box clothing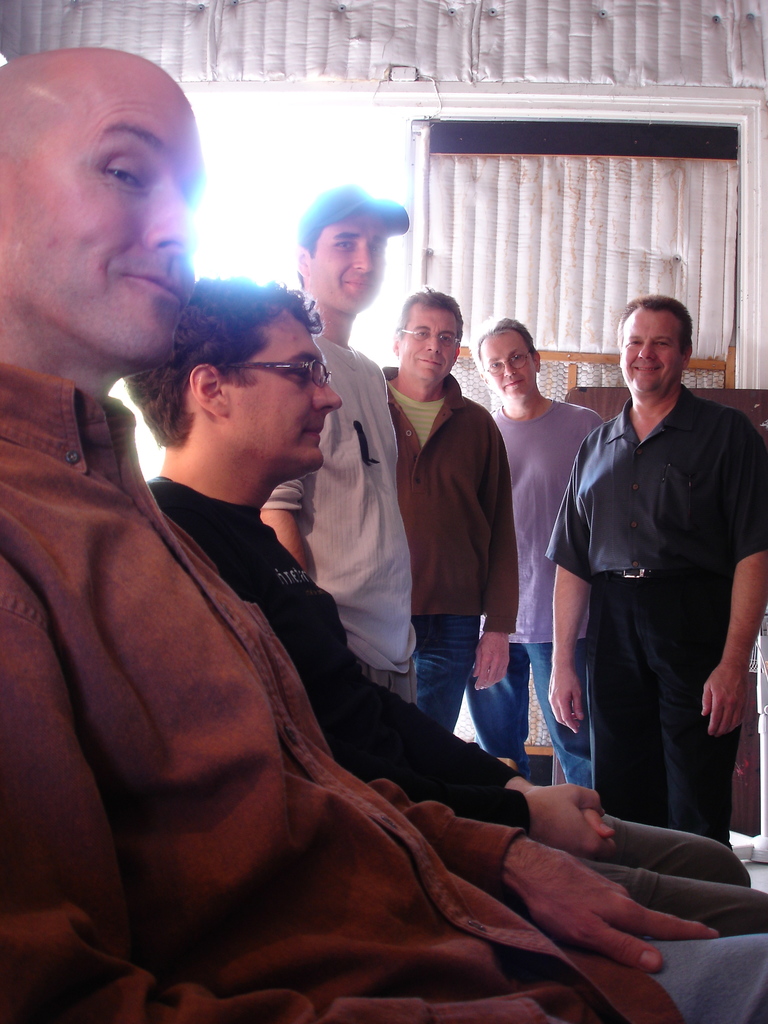
bbox(465, 390, 604, 792)
